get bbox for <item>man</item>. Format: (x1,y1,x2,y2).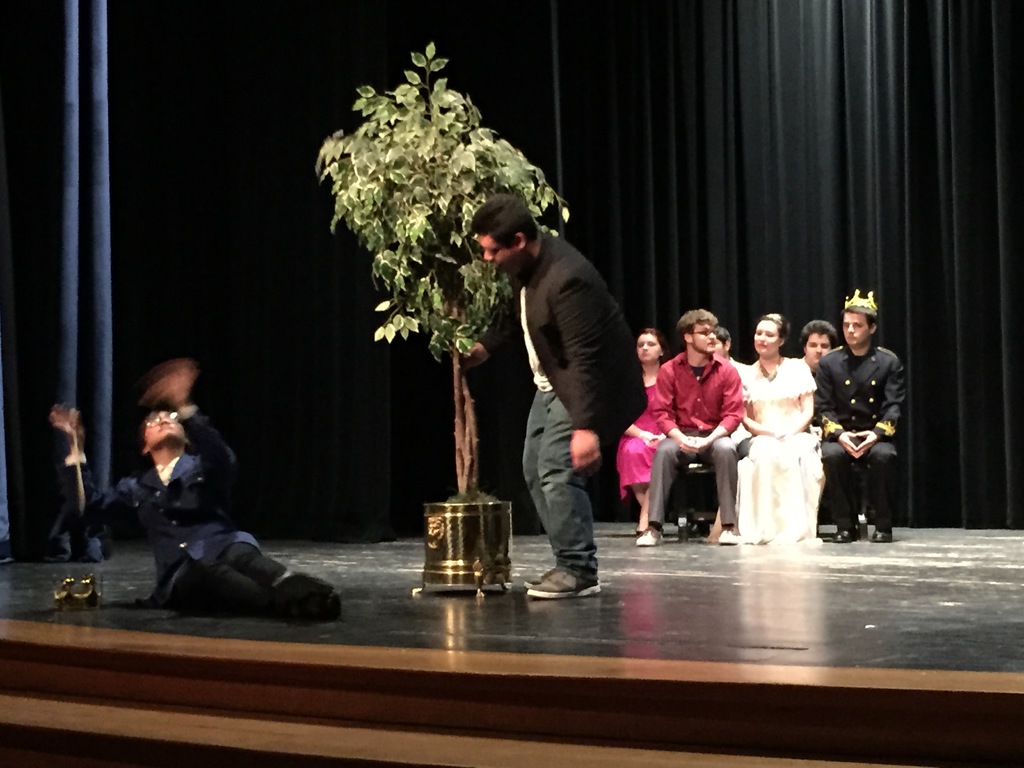
(49,349,344,628).
